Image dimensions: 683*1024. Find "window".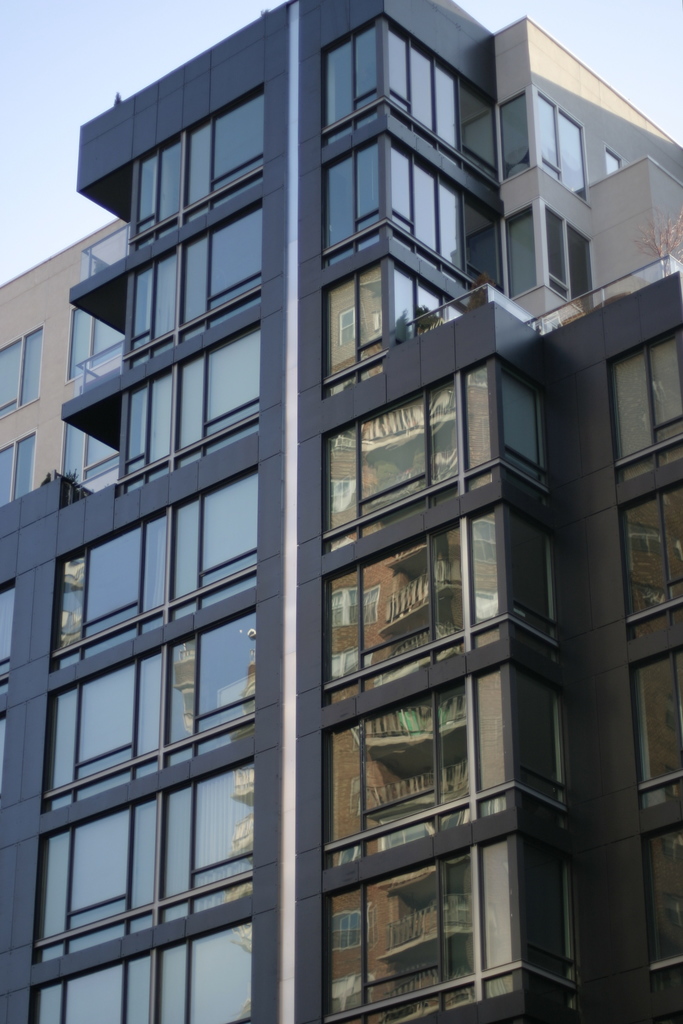
x1=394 y1=261 x2=466 y2=345.
